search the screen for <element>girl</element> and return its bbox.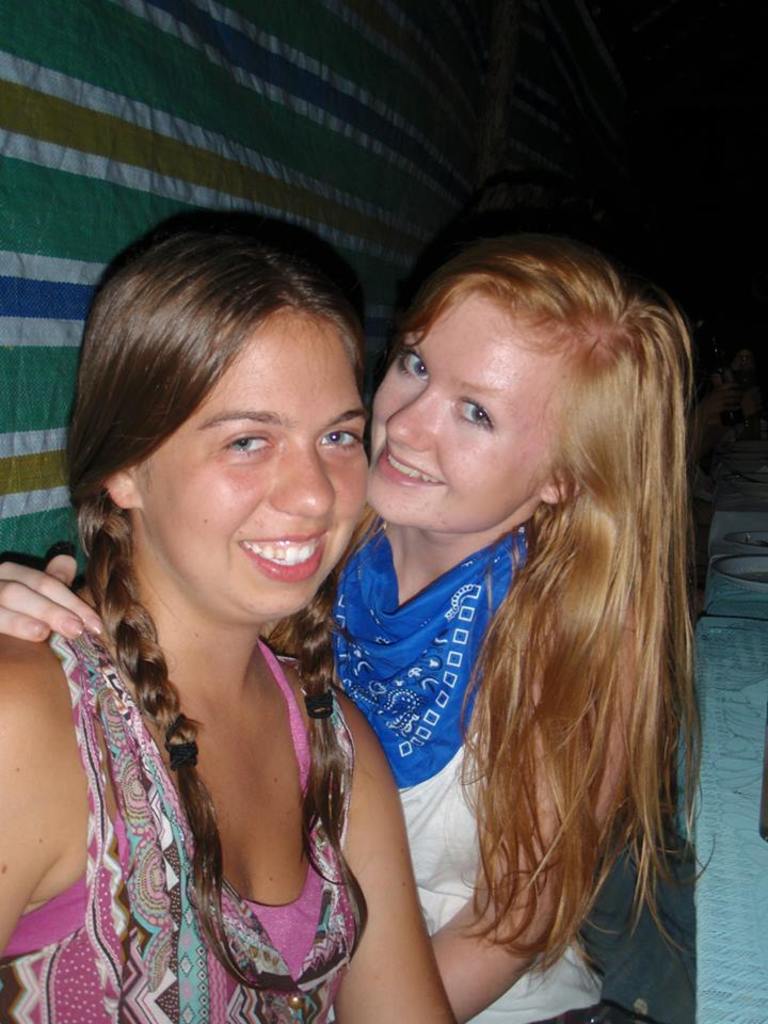
Found: region(0, 233, 704, 1023).
